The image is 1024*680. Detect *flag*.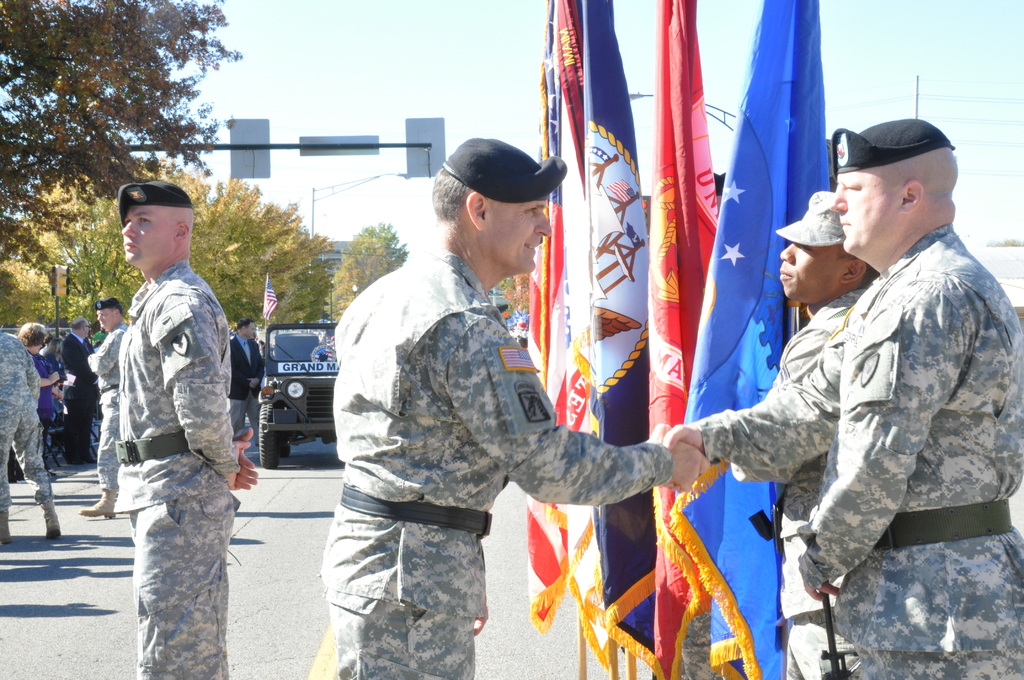
Detection: {"left": 260, "top": 276, "right": 278, "bottom": 327}.
